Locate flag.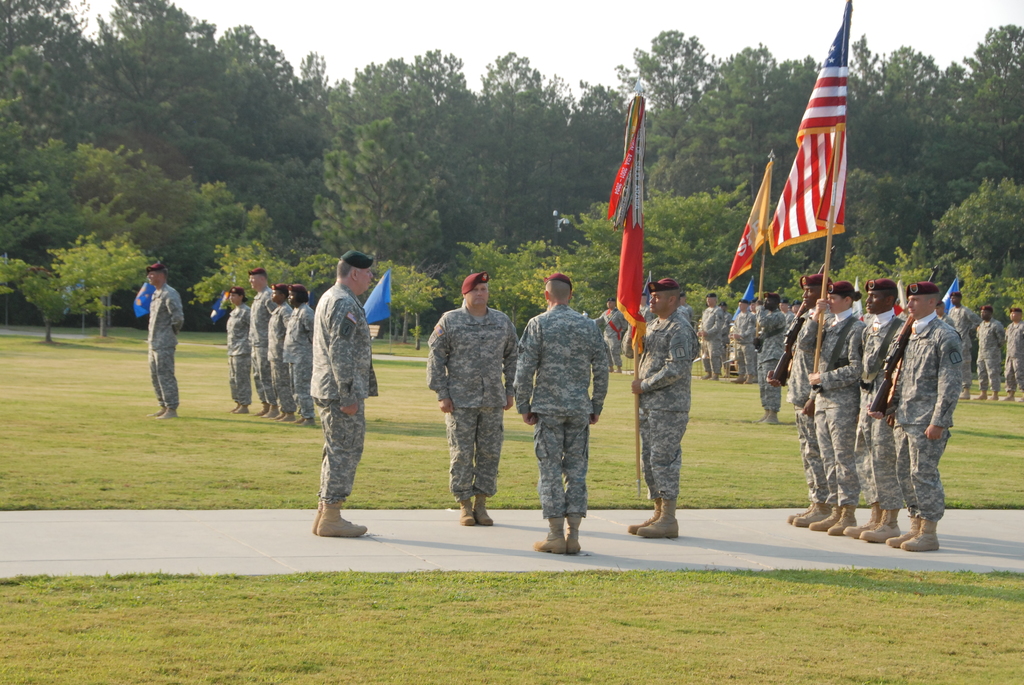
Bounding box: <box>607,197,644,336</box>.
